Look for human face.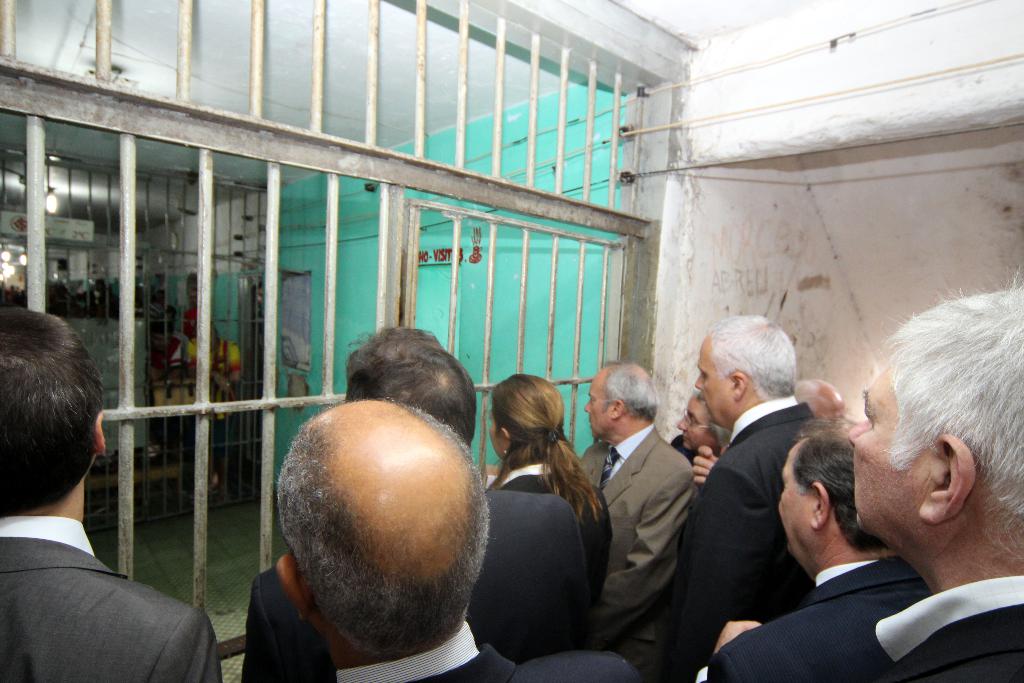
Found: region(778, 439, 815, 559).
